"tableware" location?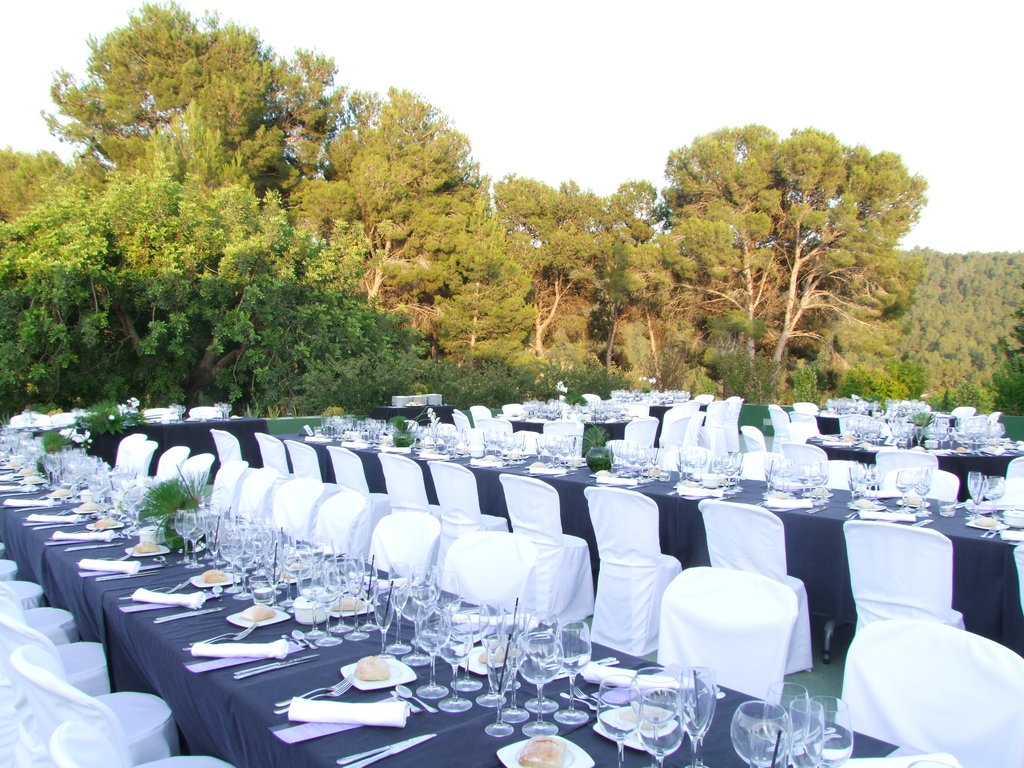
496/733/593/767
